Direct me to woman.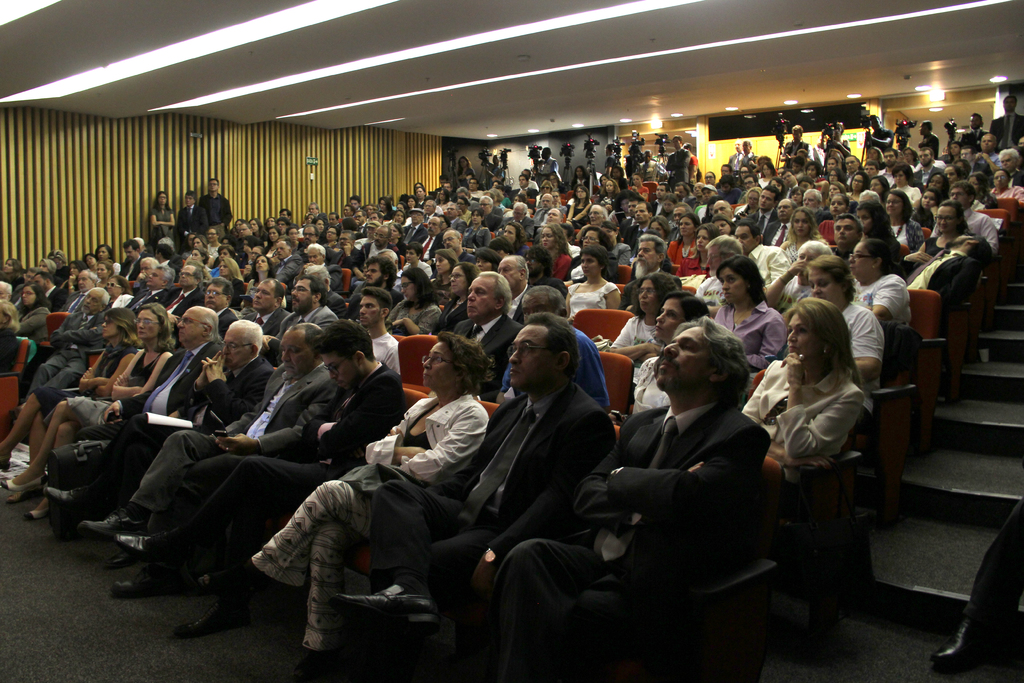
Direction: [58,259,84,302].
